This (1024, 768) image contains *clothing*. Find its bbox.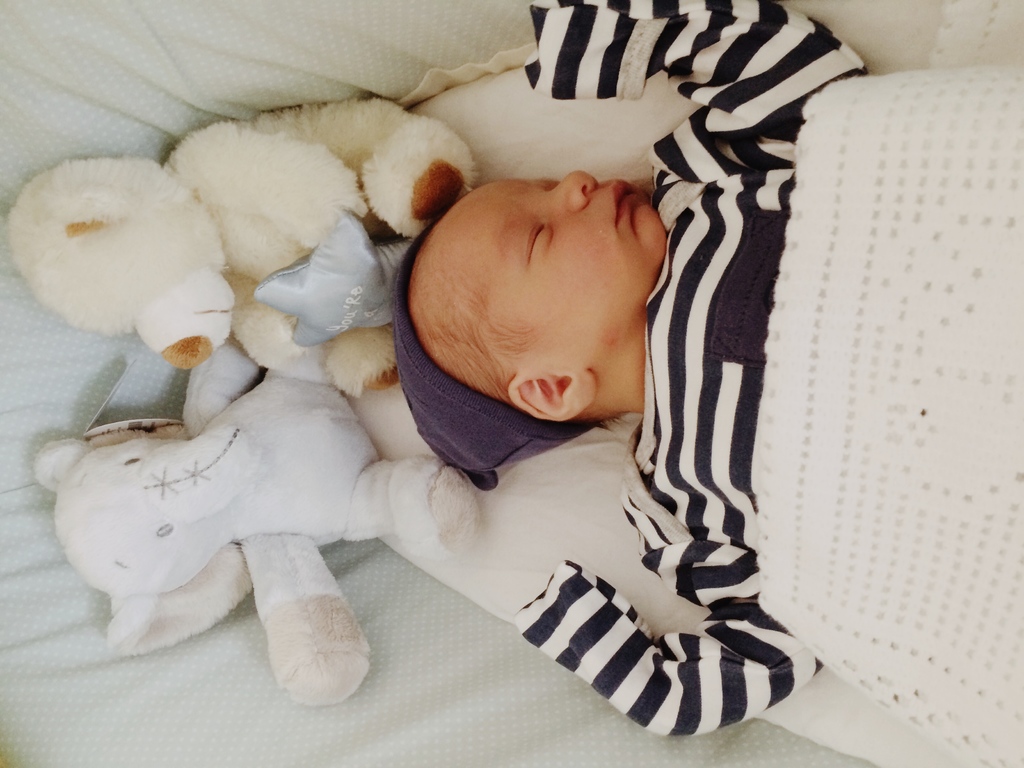
x1=509 y1=0 x2=863 y2=740.
